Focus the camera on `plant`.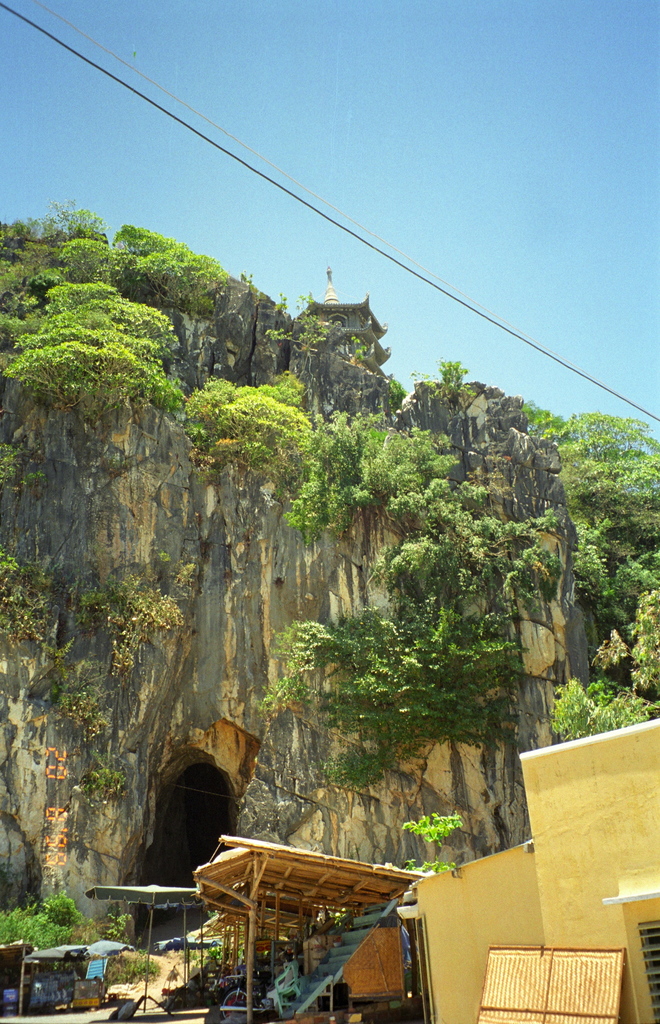
Focus region: bbox=(1, 441, 41, 494).
